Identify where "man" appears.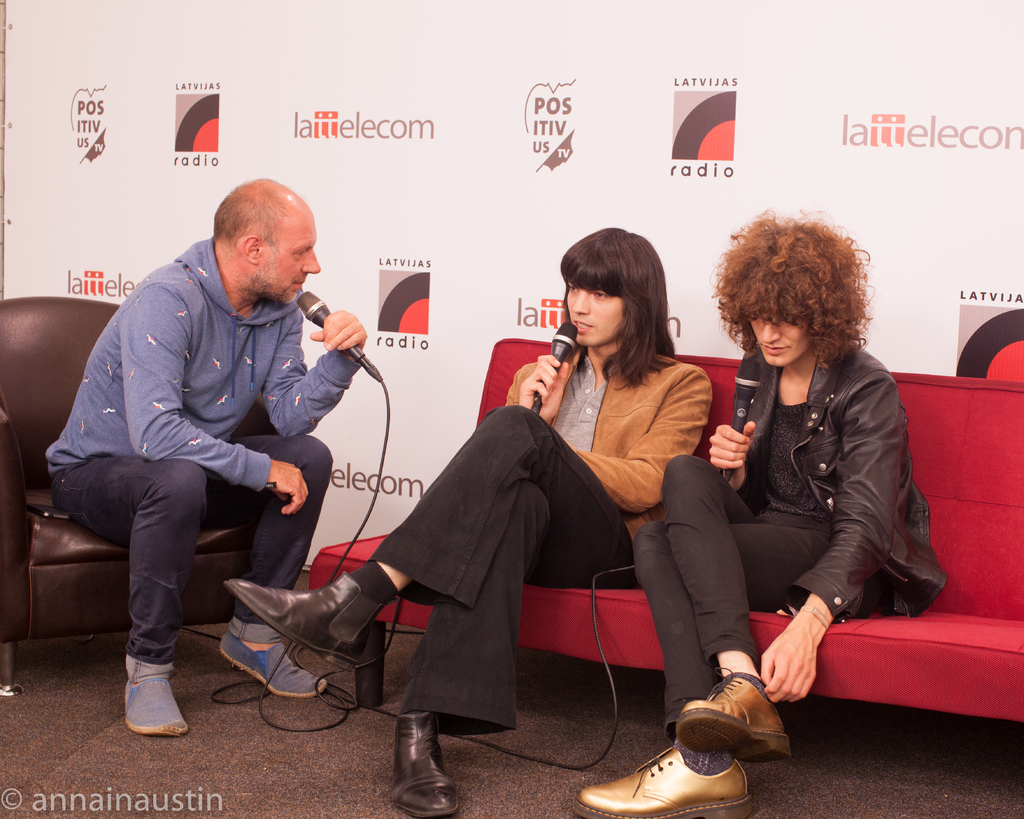
Appears at BBox(59, 174, 367, 706).
